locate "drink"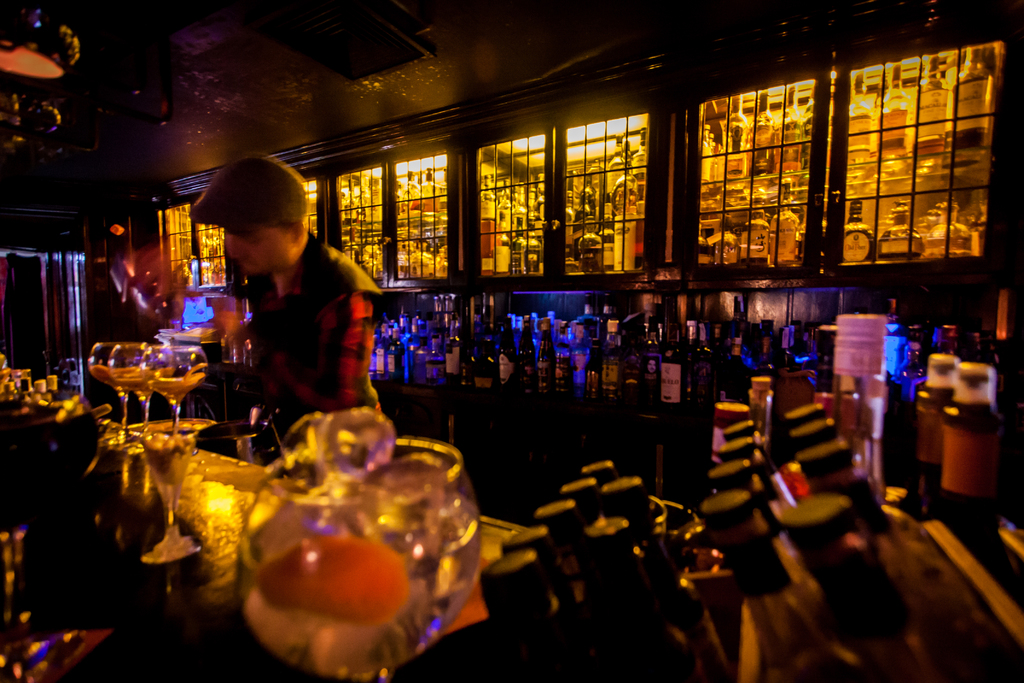
crop(145, 431, 197, 568)
